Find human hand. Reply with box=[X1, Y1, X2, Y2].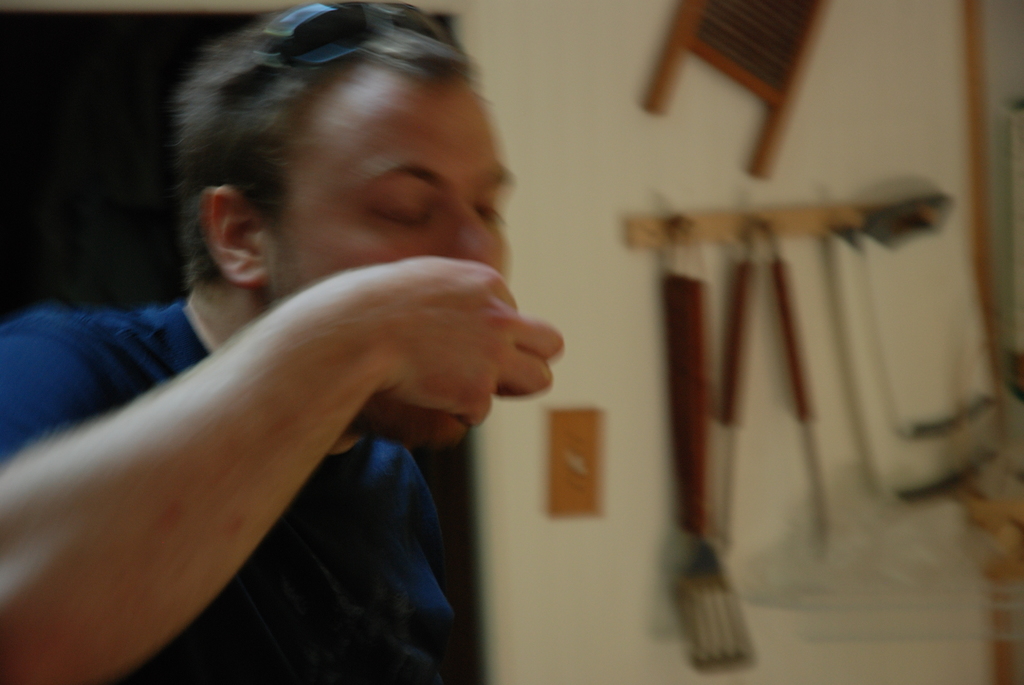
box=[35, 239, 564, 620].
